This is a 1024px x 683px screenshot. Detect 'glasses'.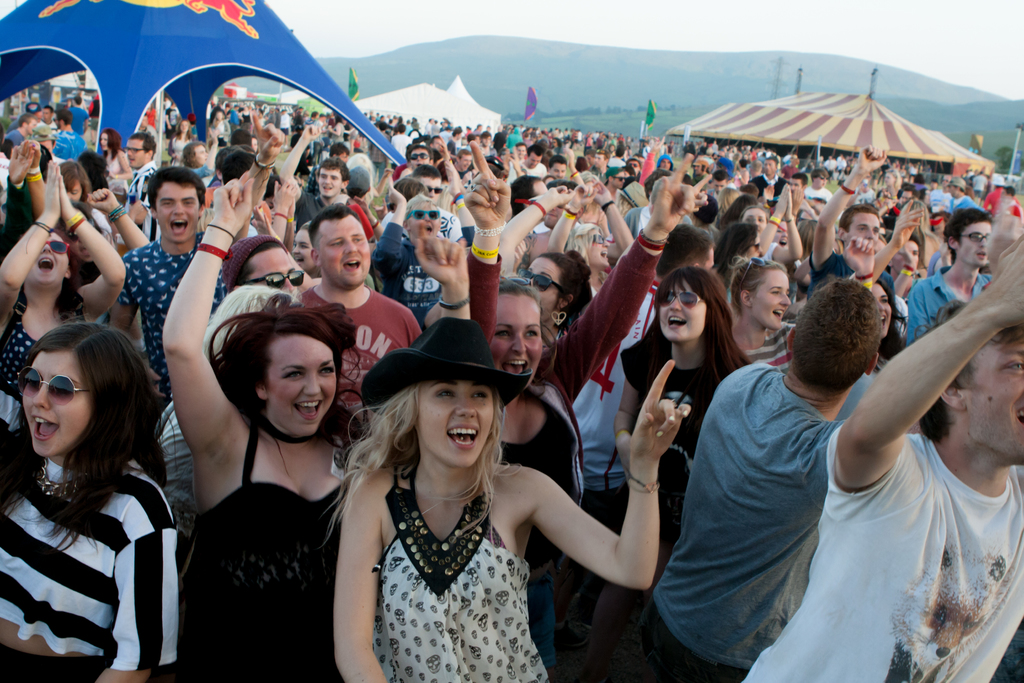
x1=426 y1=186 x2=446 y2=197.
